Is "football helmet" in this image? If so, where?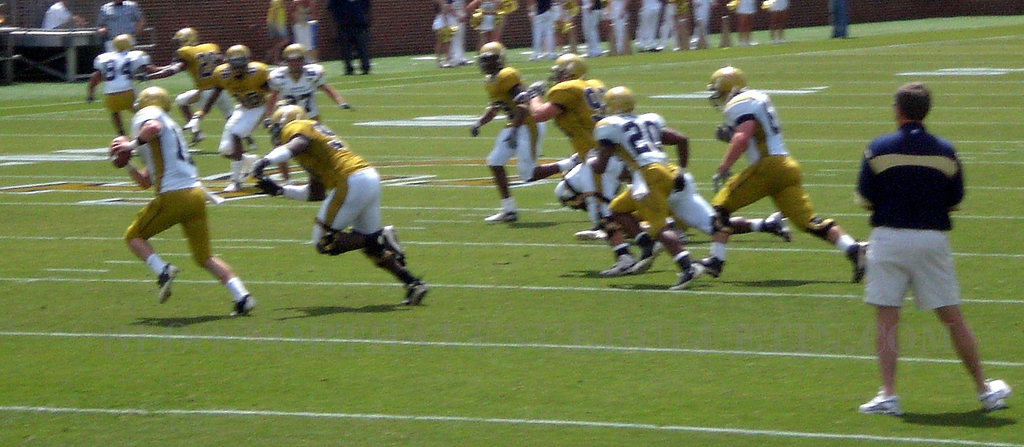
Yes, at {"left": 225, "top": 42, "right": 255, "bottom": 71}.
